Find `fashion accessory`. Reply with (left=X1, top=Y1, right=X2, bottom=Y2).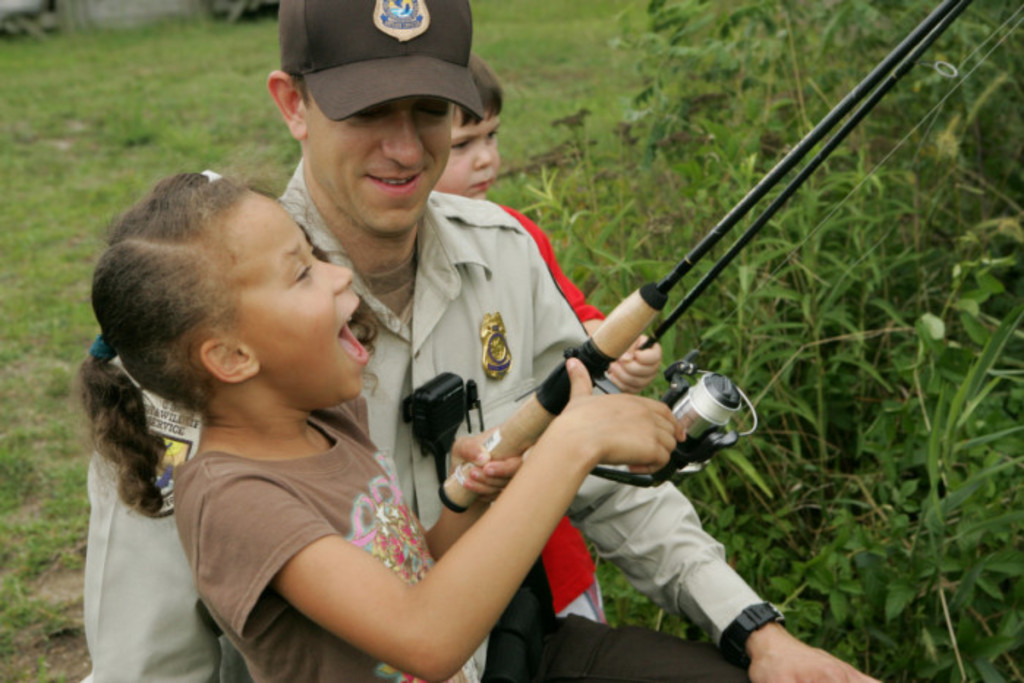
(left=86, top=334, right=117, bottom=361).
